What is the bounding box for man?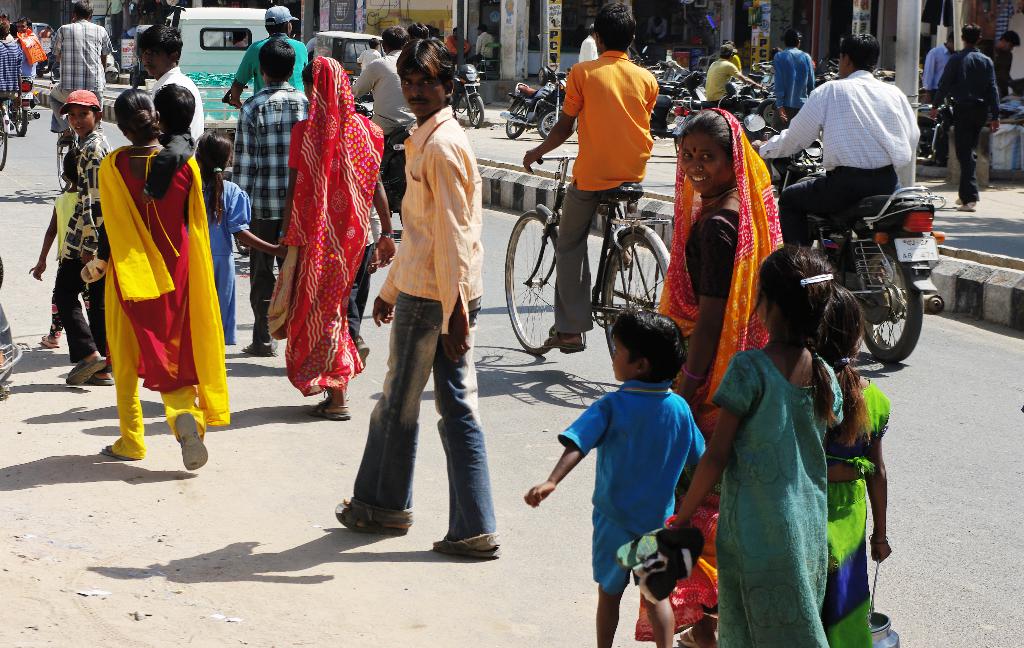
box=[703, 45, 764, 106].
